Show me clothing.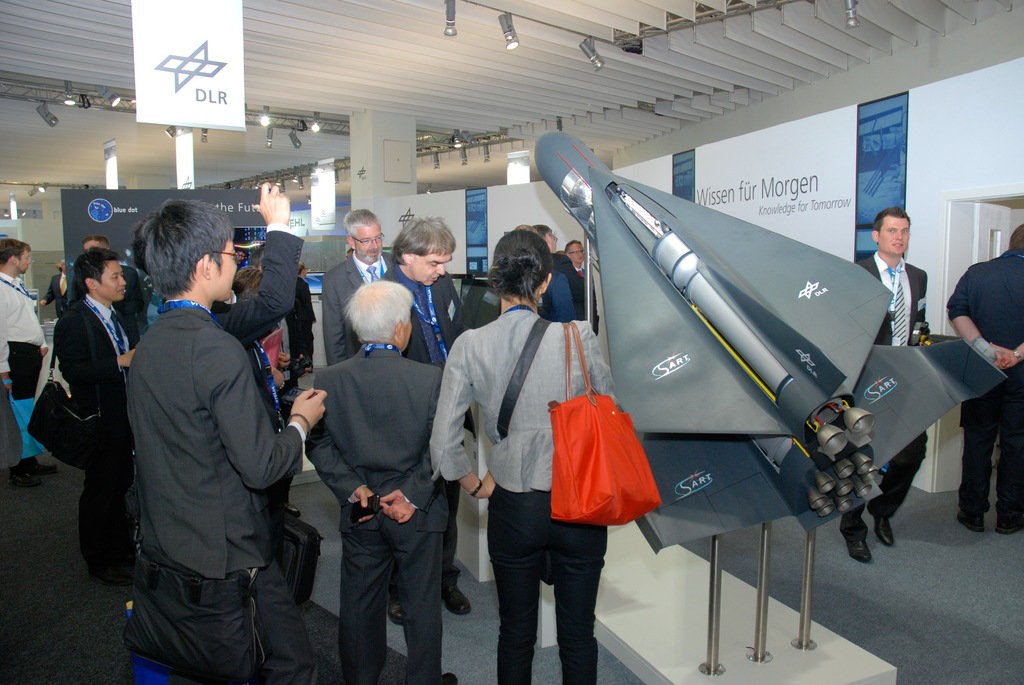
clothing is here: 943, 255, 1023, 520.
